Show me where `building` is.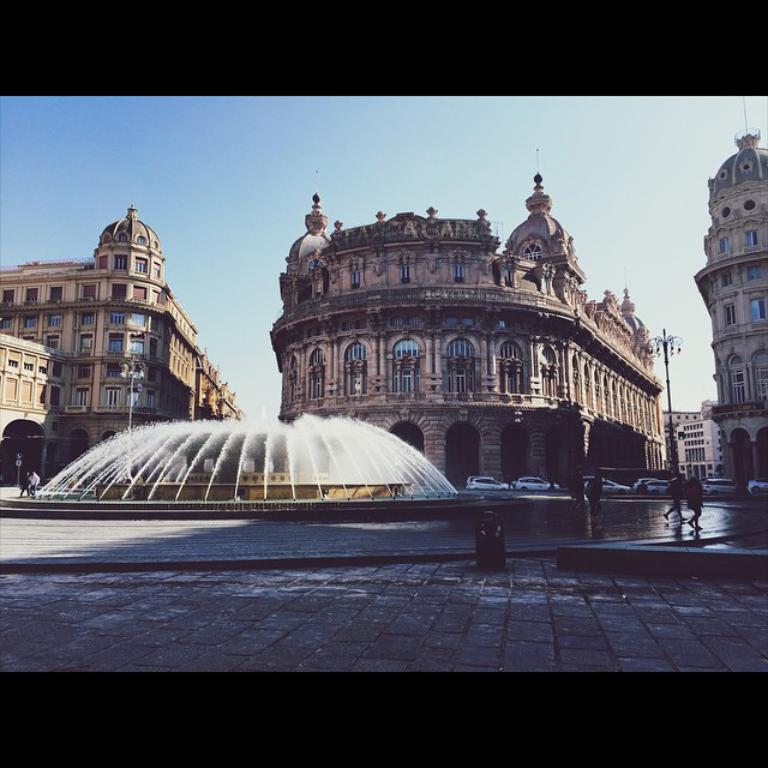
`building` is at left=676, top=400, right=716, bottom=473.
